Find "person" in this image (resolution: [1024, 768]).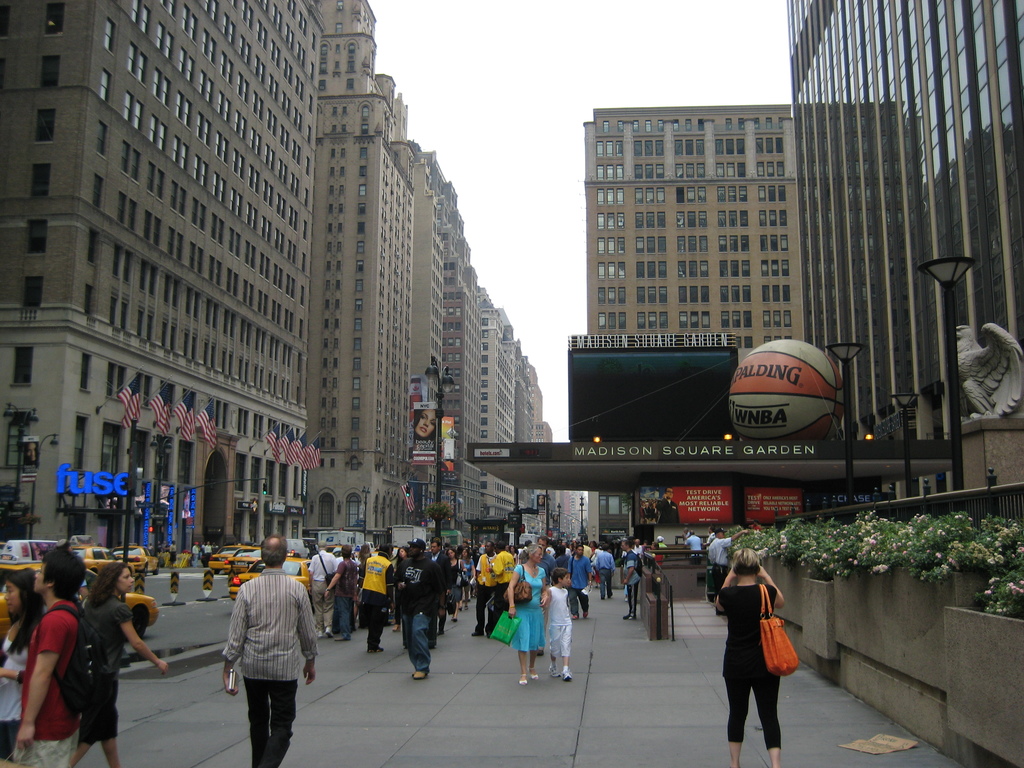
(680, 529, 703, 561).
